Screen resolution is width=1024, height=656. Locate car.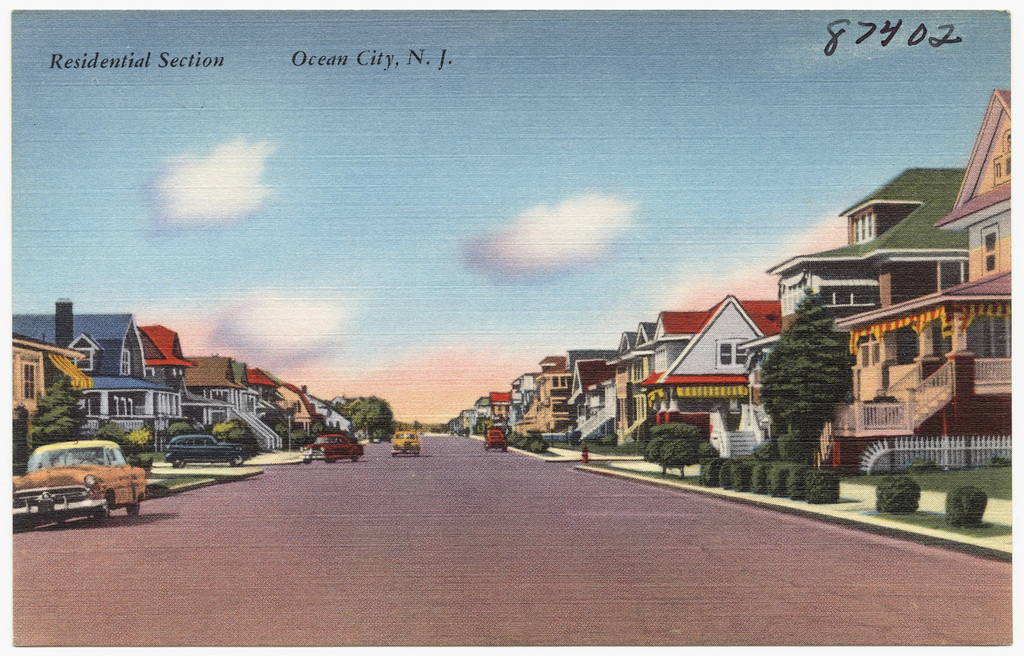
<box>303,433,361,464</box>.
